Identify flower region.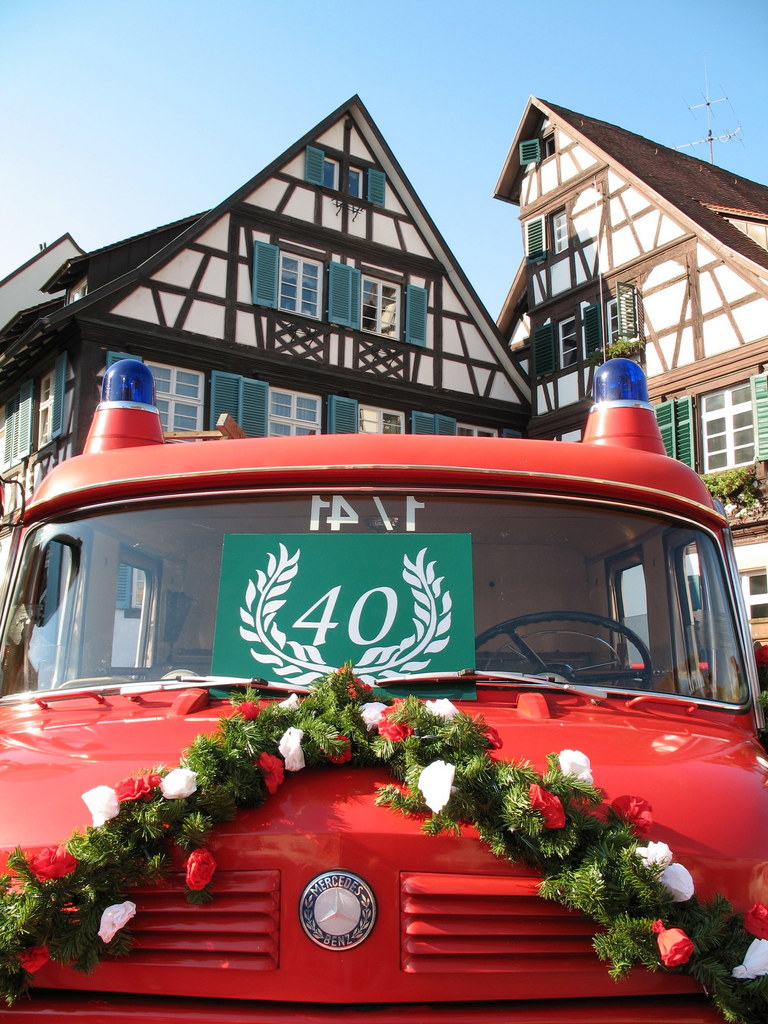
Region: bbox(412, 757, 460, 817).
